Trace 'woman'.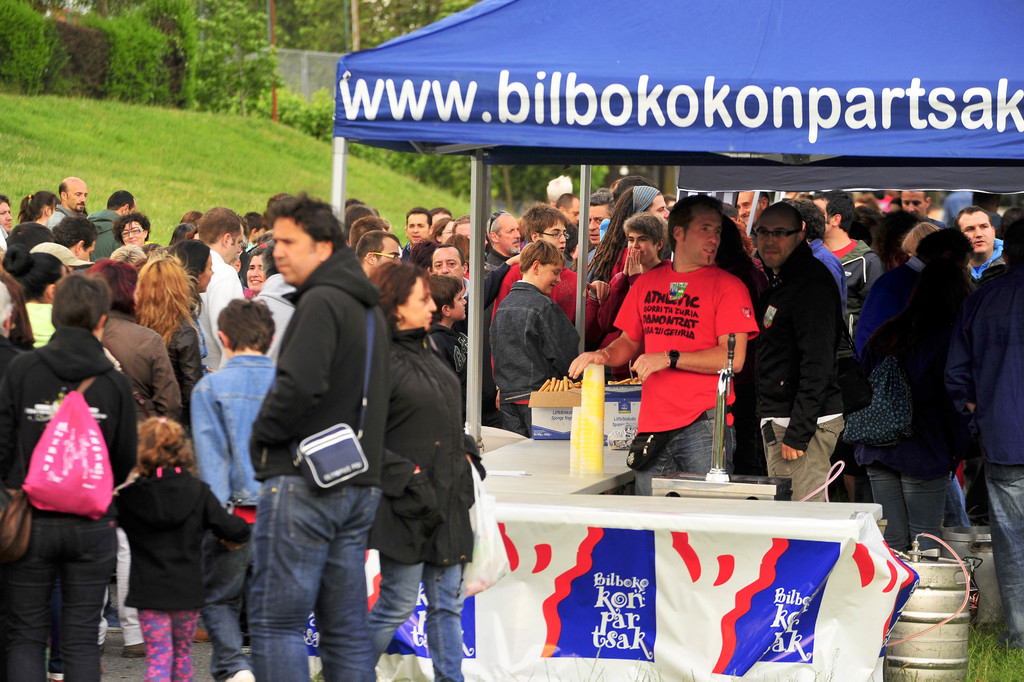
Traced to pyautogui.locateOnScreen(430, 215, 454, 243).
